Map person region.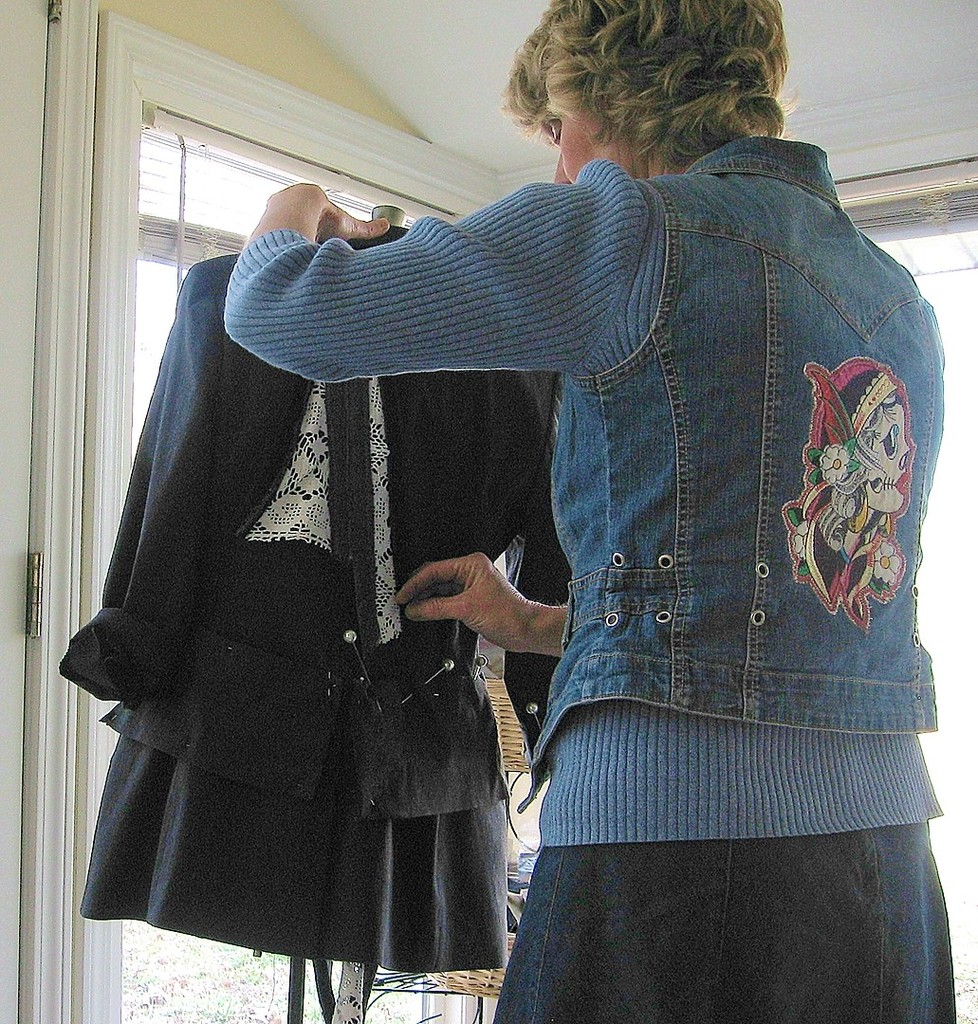
Mapped to locate(780, 357, 922, 594).
